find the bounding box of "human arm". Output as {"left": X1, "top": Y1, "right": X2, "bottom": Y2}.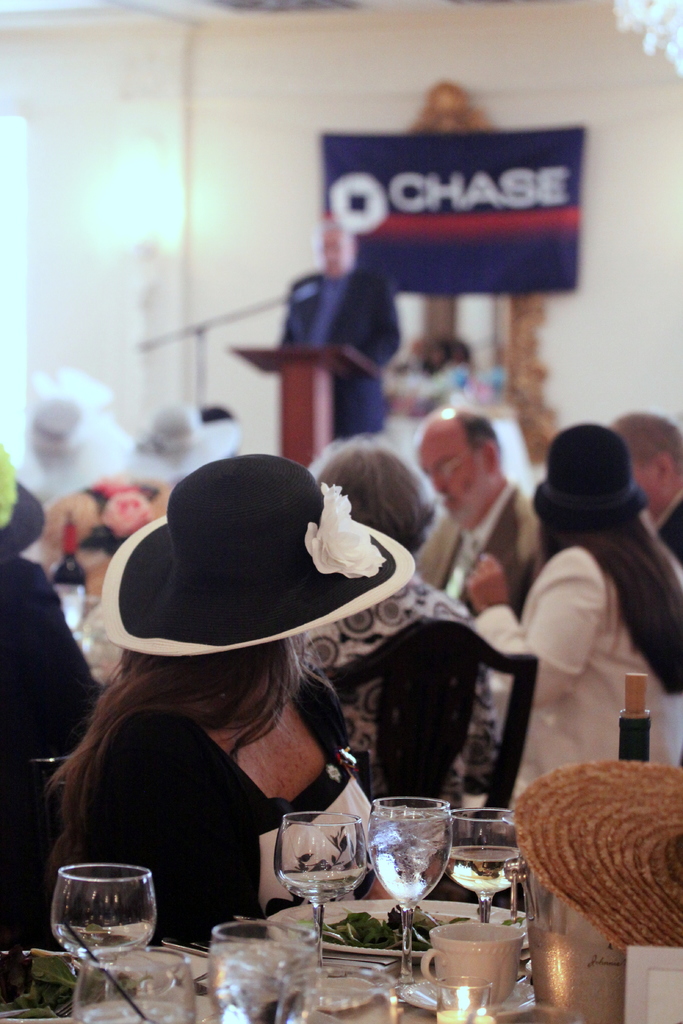
{"left": 90, "top": 712, "right": 239, "bottom": 957}.
